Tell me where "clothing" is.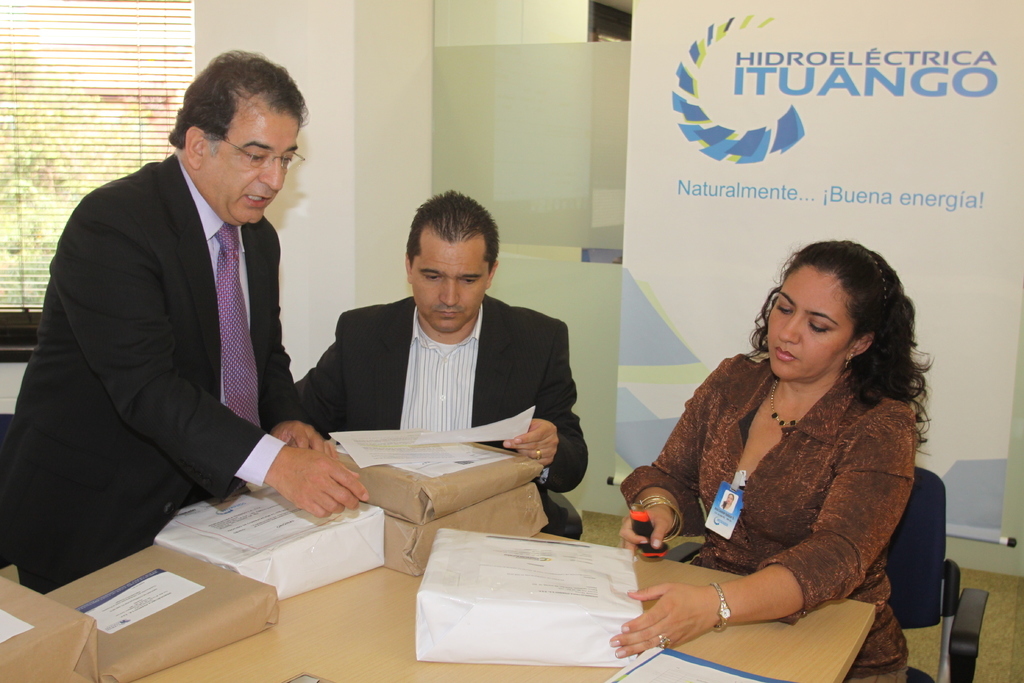
"clothing" is at x1=296, y1=293, x2=589, y2=530.
